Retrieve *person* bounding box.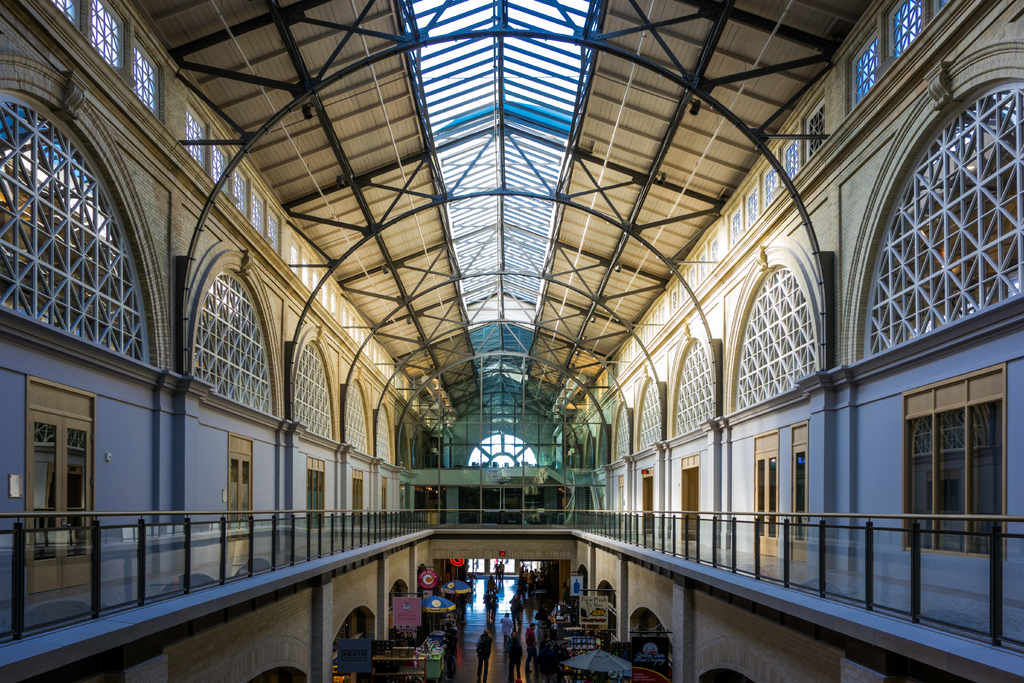
Bounding box: bbox(524, 620, 537, 672).
